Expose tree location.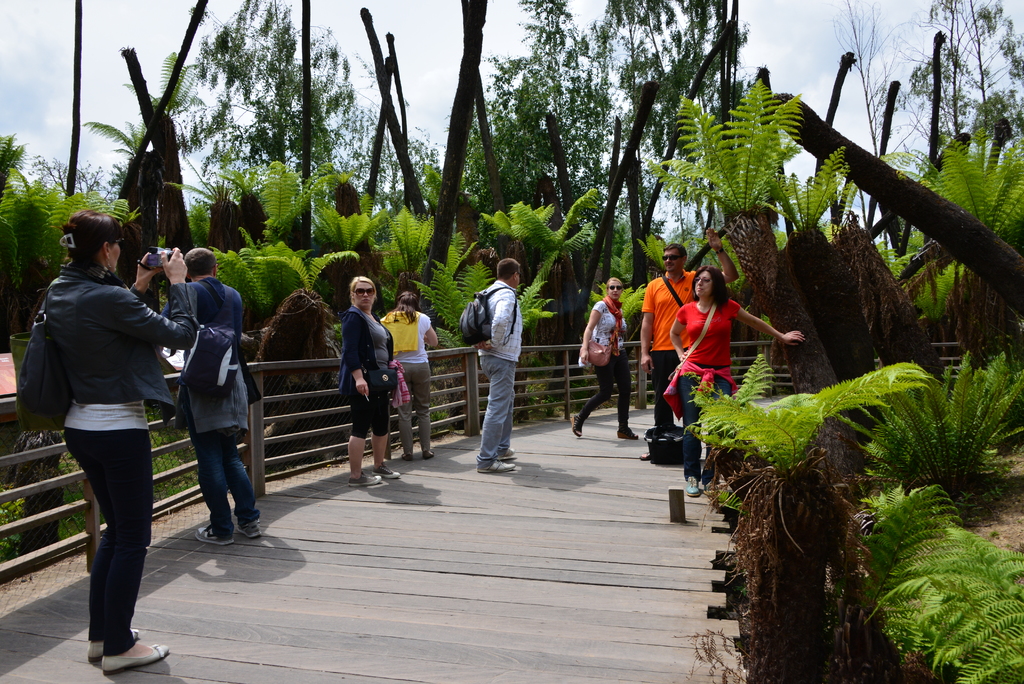
Exposed at box=[648, 209, 707, 309].
